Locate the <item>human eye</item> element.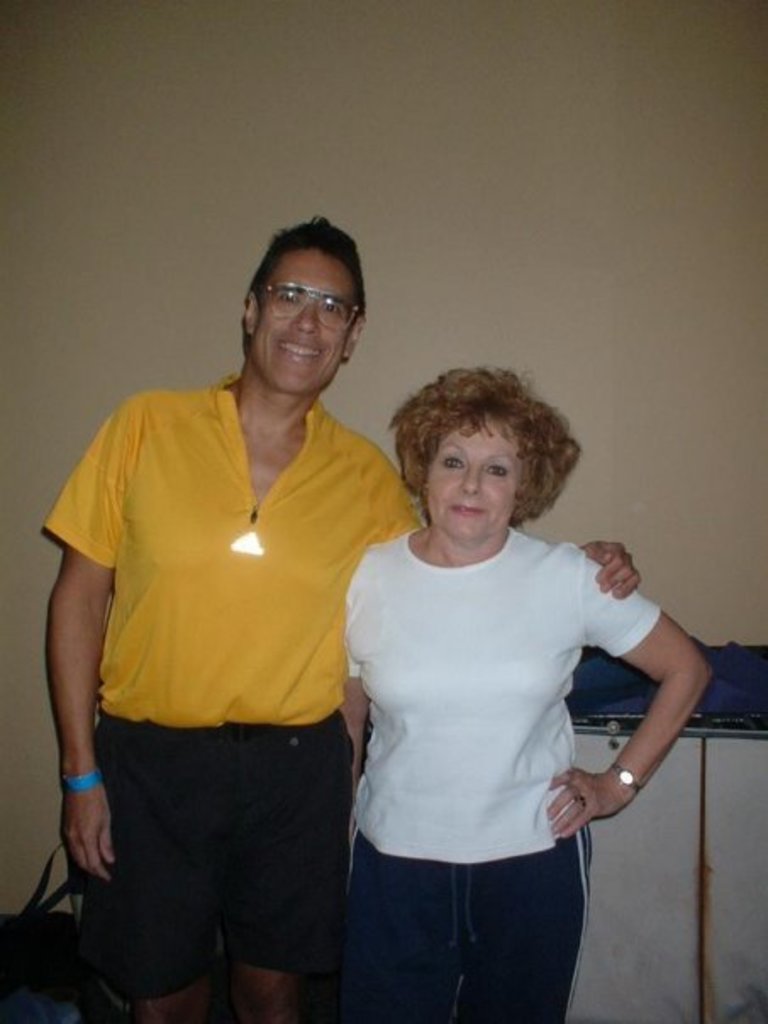
Element bbox: x1=320 y1=297 x2=346 y2=320.
